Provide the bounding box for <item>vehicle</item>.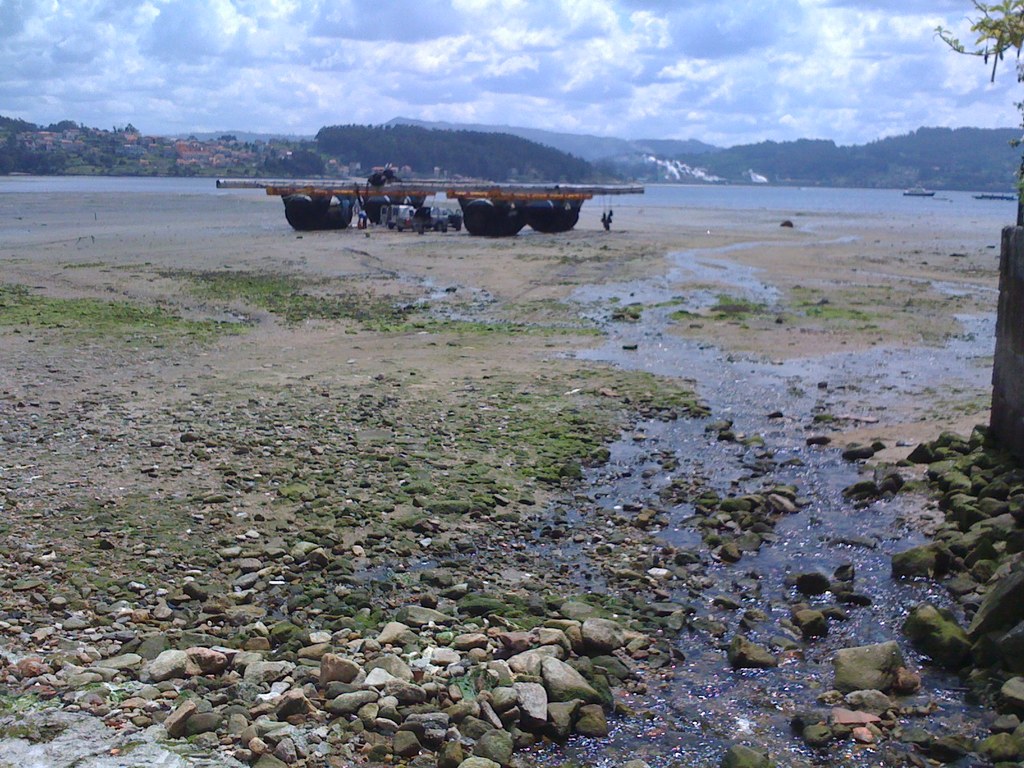
[left=280, top=159, right=633, bottom=231].
